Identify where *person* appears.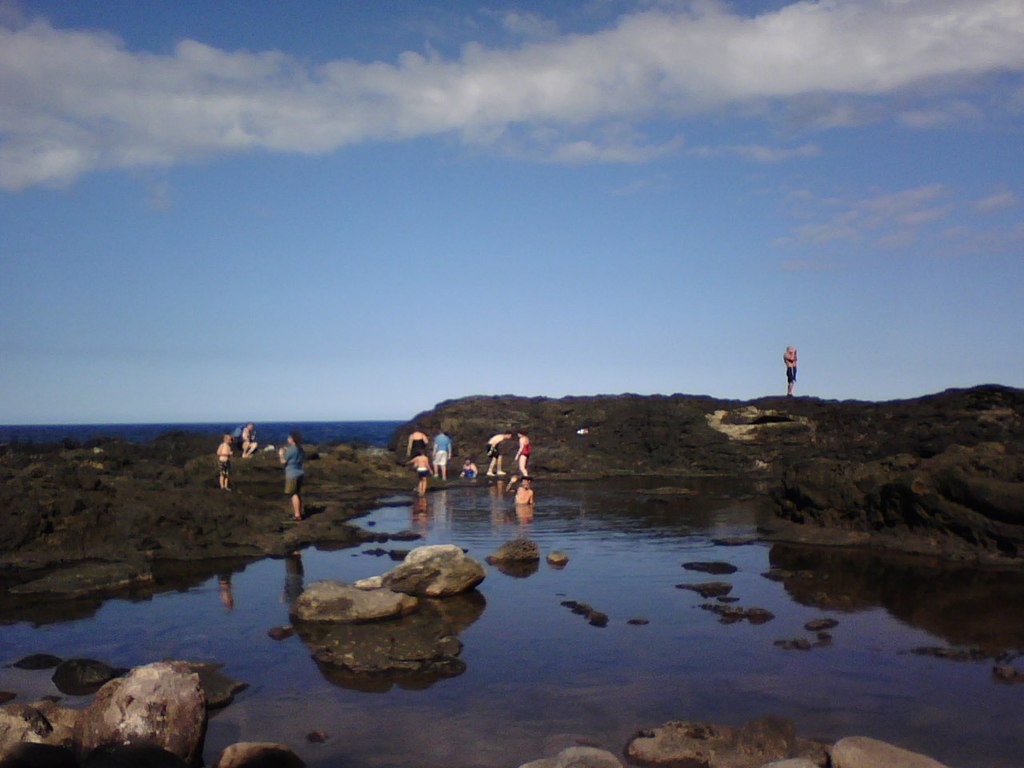
Appears at pyautogui.locateOnScreen(782, 342, 798, 396).
